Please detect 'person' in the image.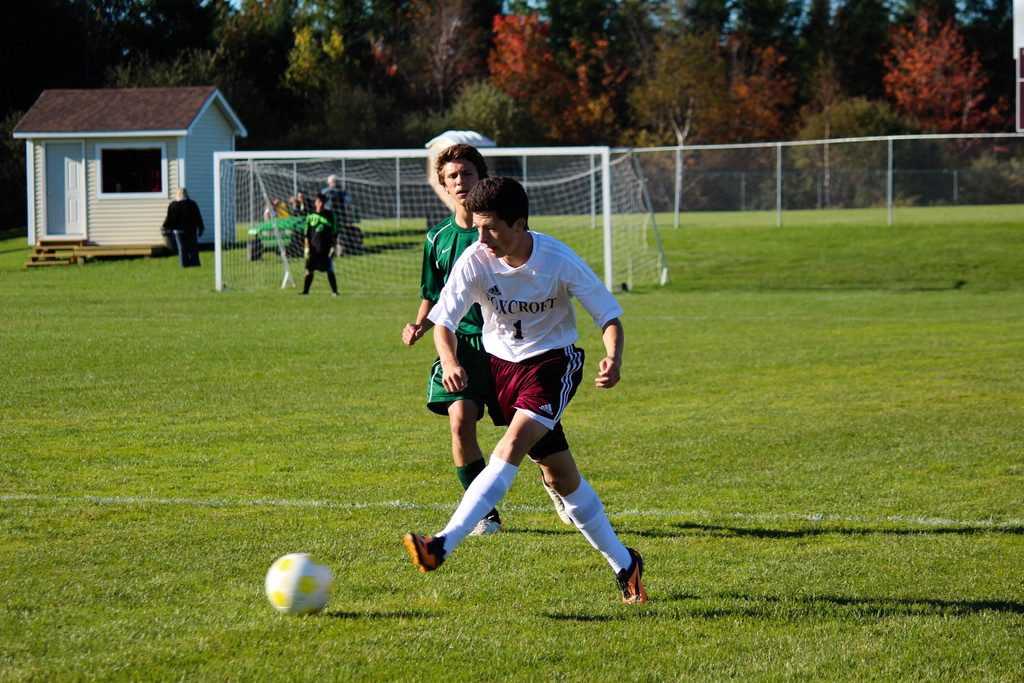
429 169 627 618.
